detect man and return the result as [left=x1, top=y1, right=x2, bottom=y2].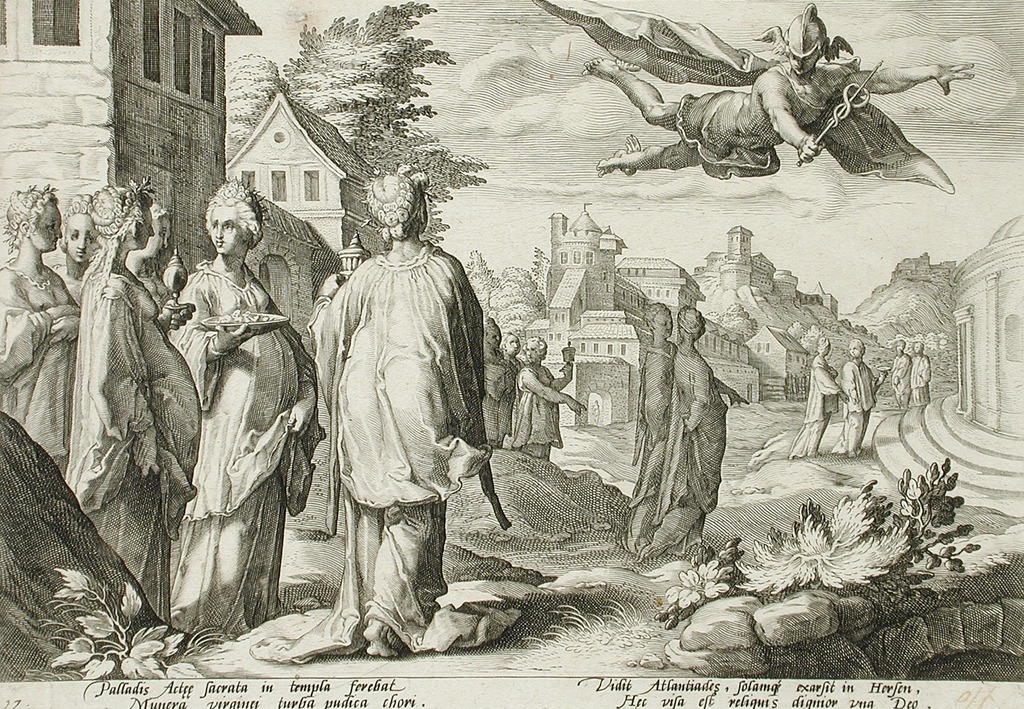
[left=829, top=339, right=888, bottom=459].
